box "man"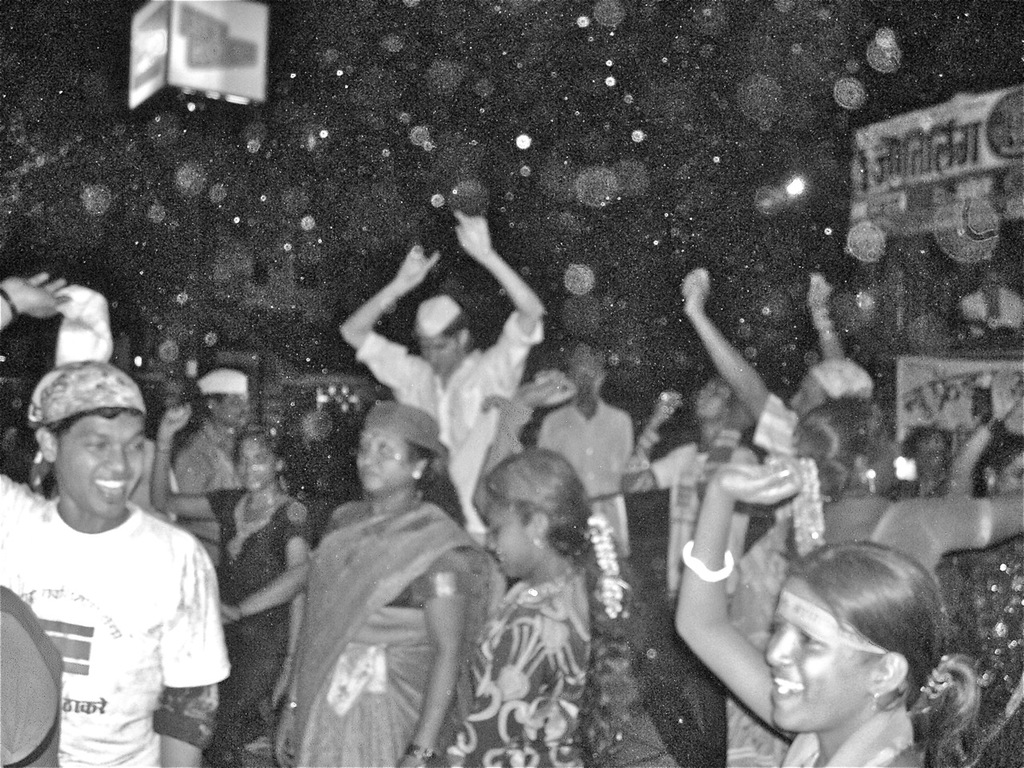
163, 359, 269, 570
